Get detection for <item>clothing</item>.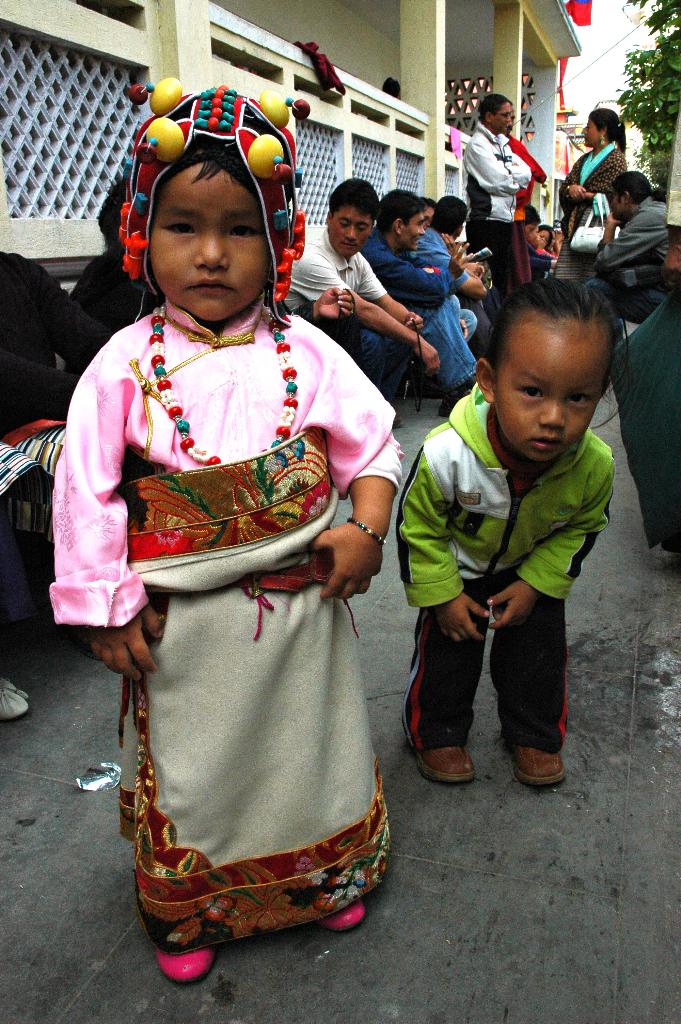
Detection: 352,225,484,385.
